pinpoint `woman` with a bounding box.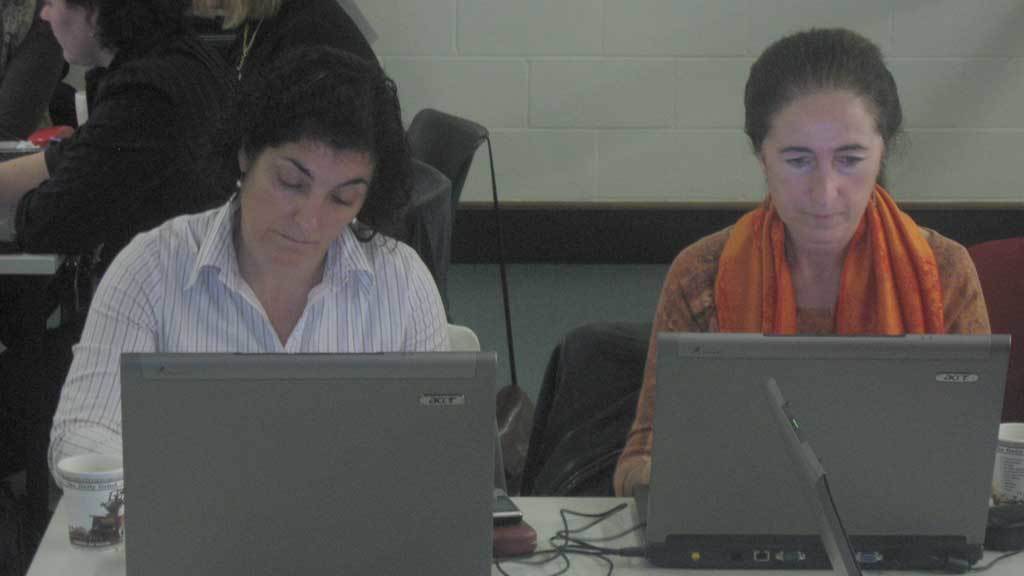
BBox(666, 36, 991, 387).
